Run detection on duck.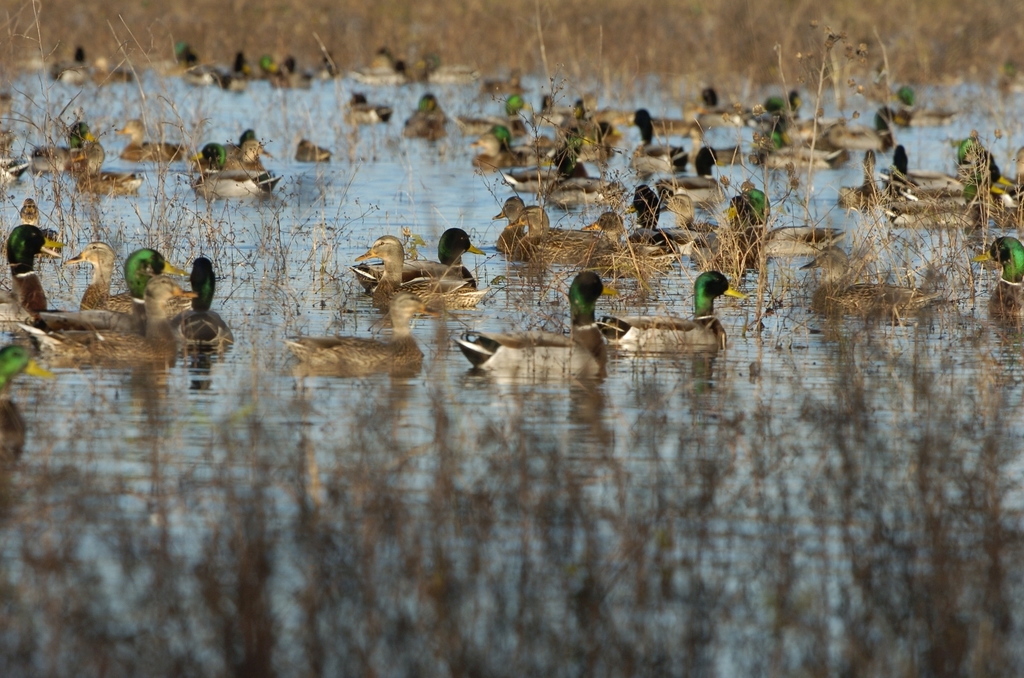
Result: left=0, top=223, right=61, bottom=319.
